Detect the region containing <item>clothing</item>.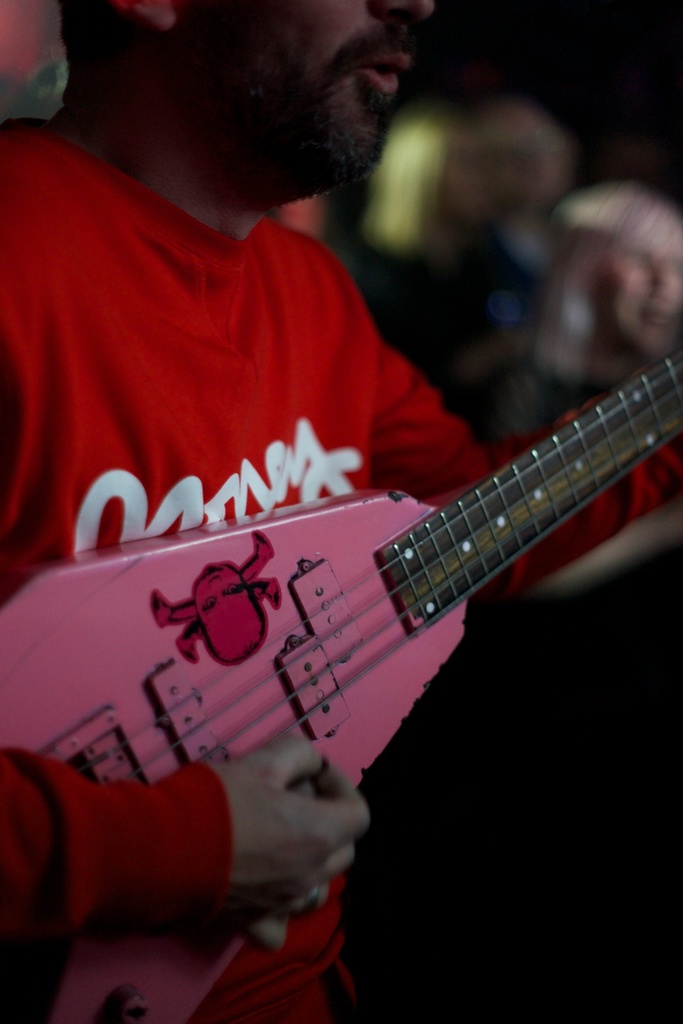
x1=33, y1=111, x2=620, y2=945.
